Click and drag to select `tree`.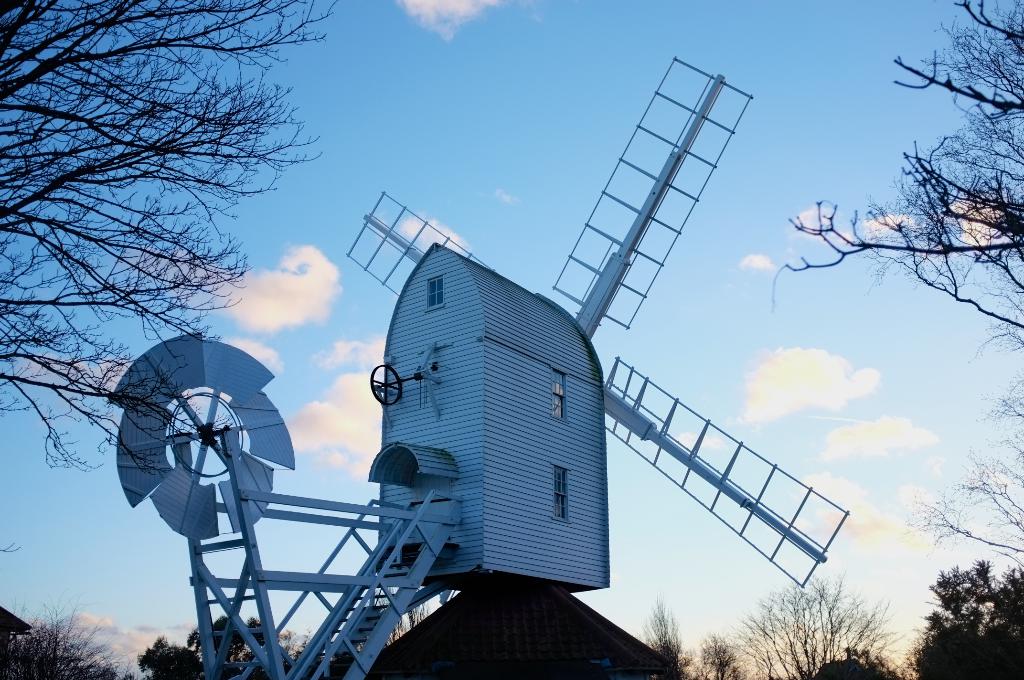
Selection: 326 587 433 679.
